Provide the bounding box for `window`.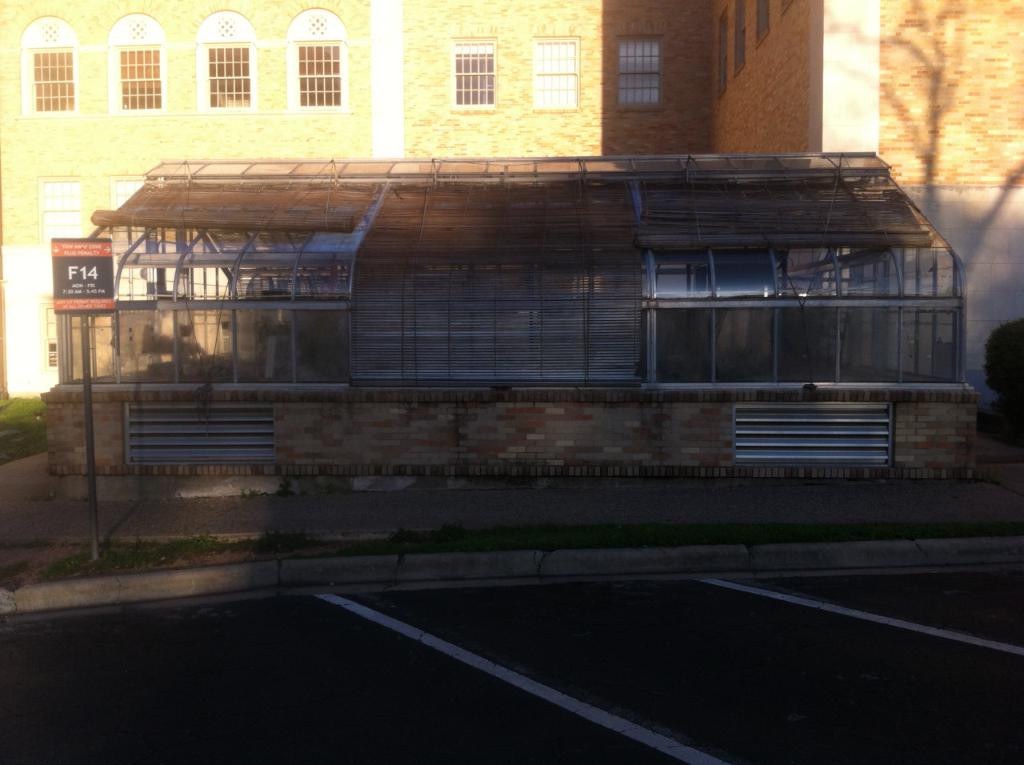
[38, 175, 95, 283].
